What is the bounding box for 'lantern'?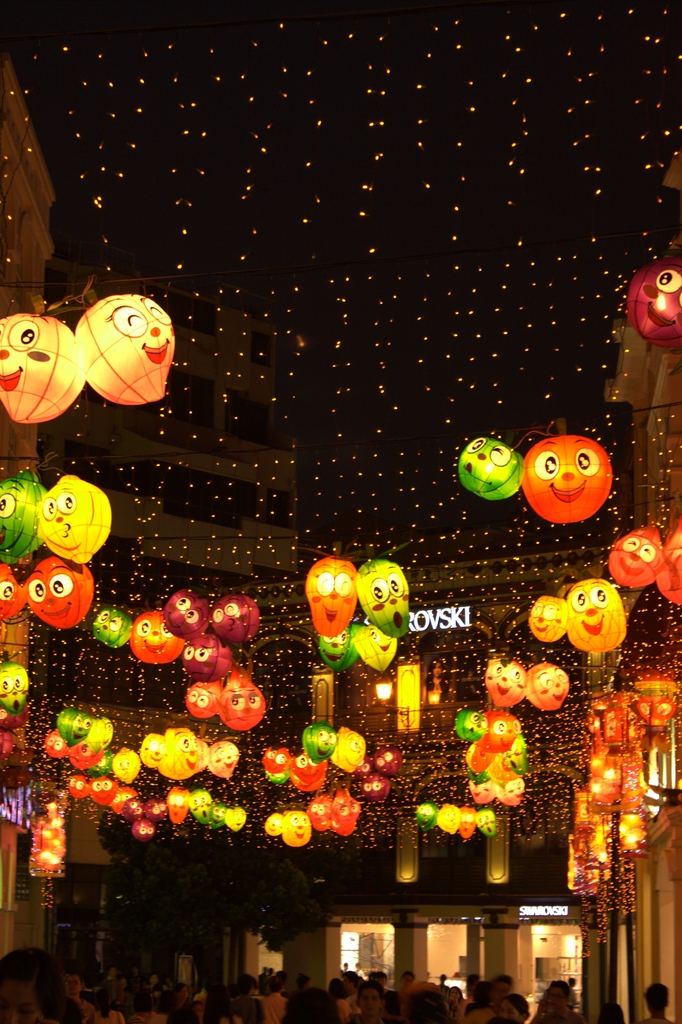
bbox=[484, 655, 526, 707].
